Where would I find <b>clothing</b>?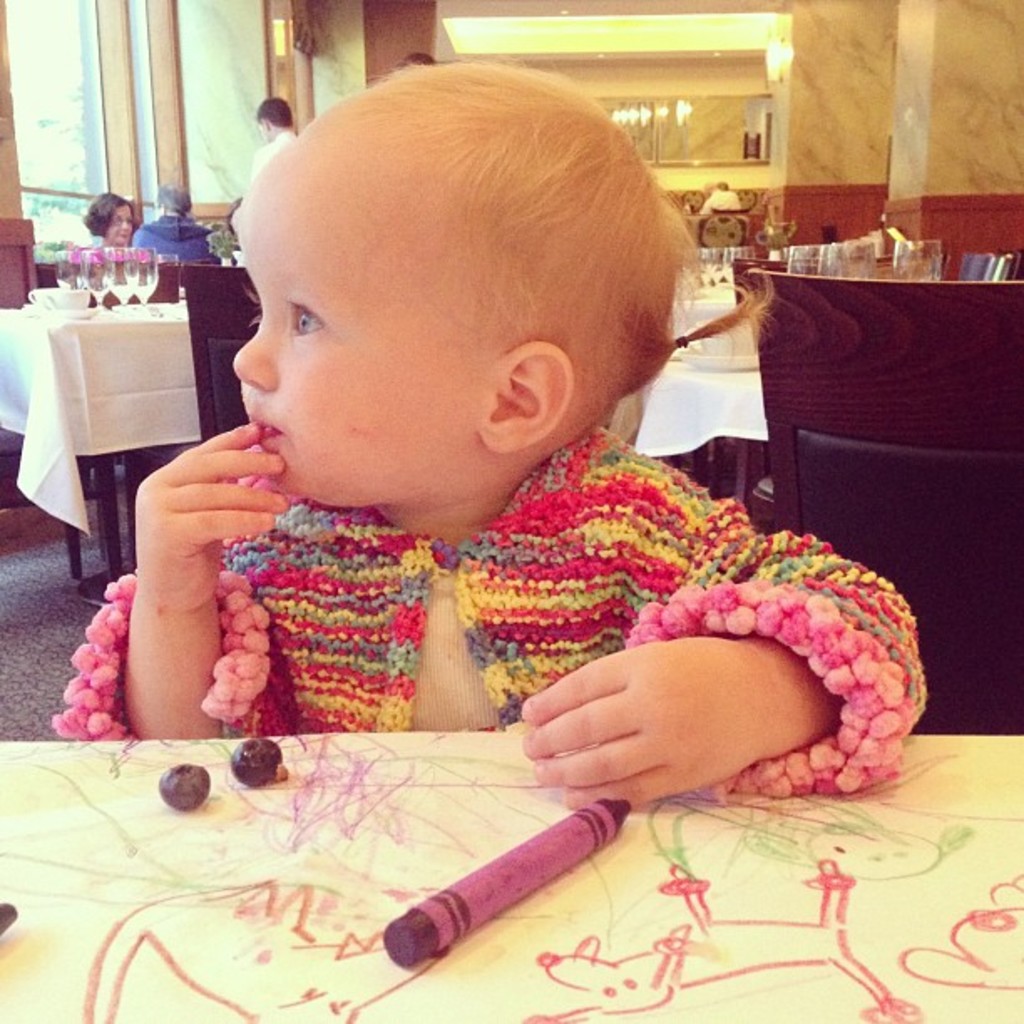
At BBox(45, 423, 930, 798).
